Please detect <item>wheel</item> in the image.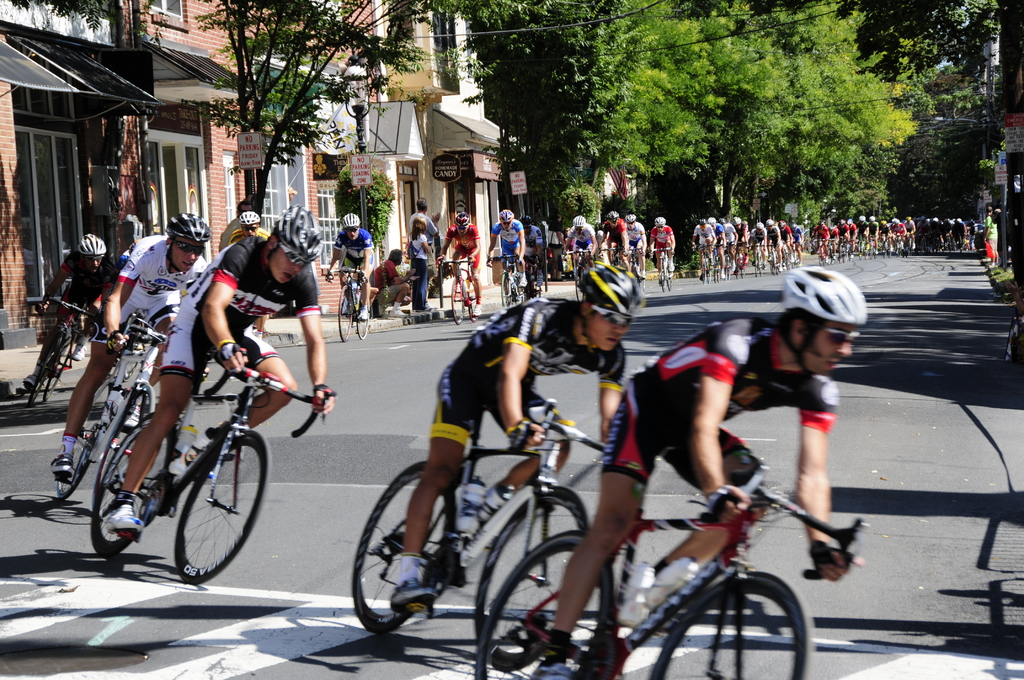
x1=633, y1=261, x2=643, y2=304.
